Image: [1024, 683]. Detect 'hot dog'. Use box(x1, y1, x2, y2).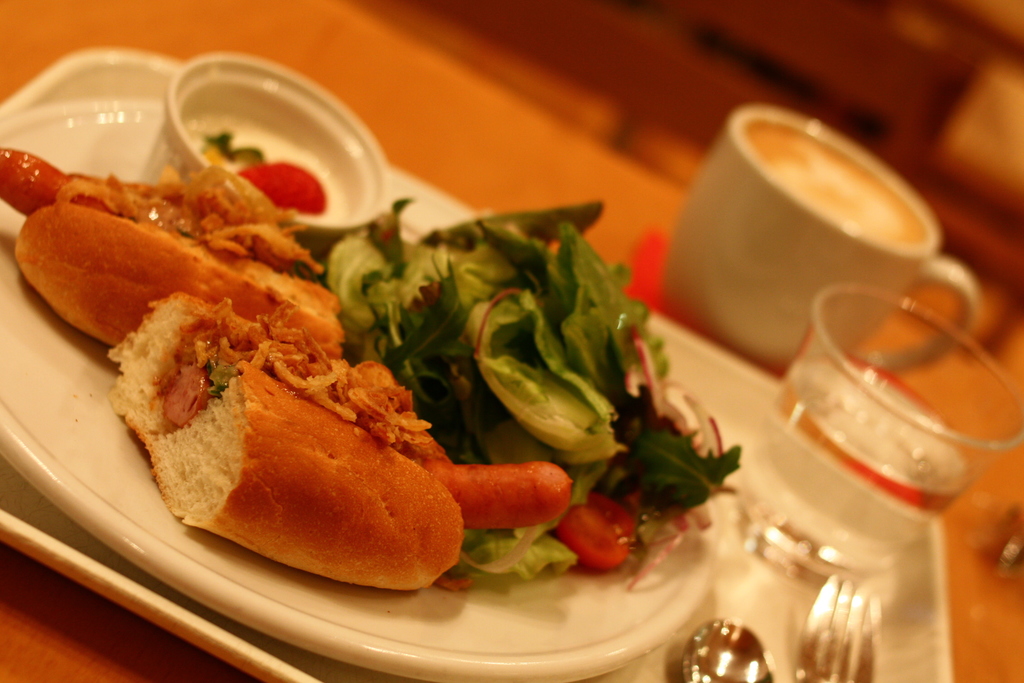
box(0, 145, 341, 347).
